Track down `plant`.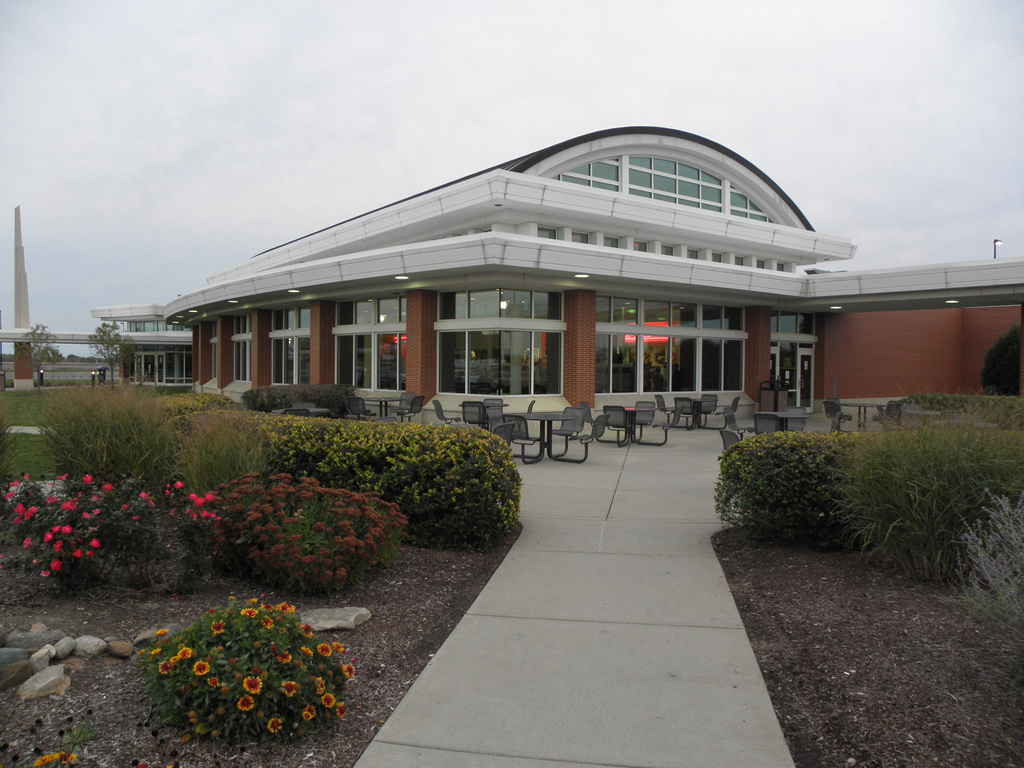
Tracked to pyautogui.locateOnScreen(0, 466, 228, 594).
